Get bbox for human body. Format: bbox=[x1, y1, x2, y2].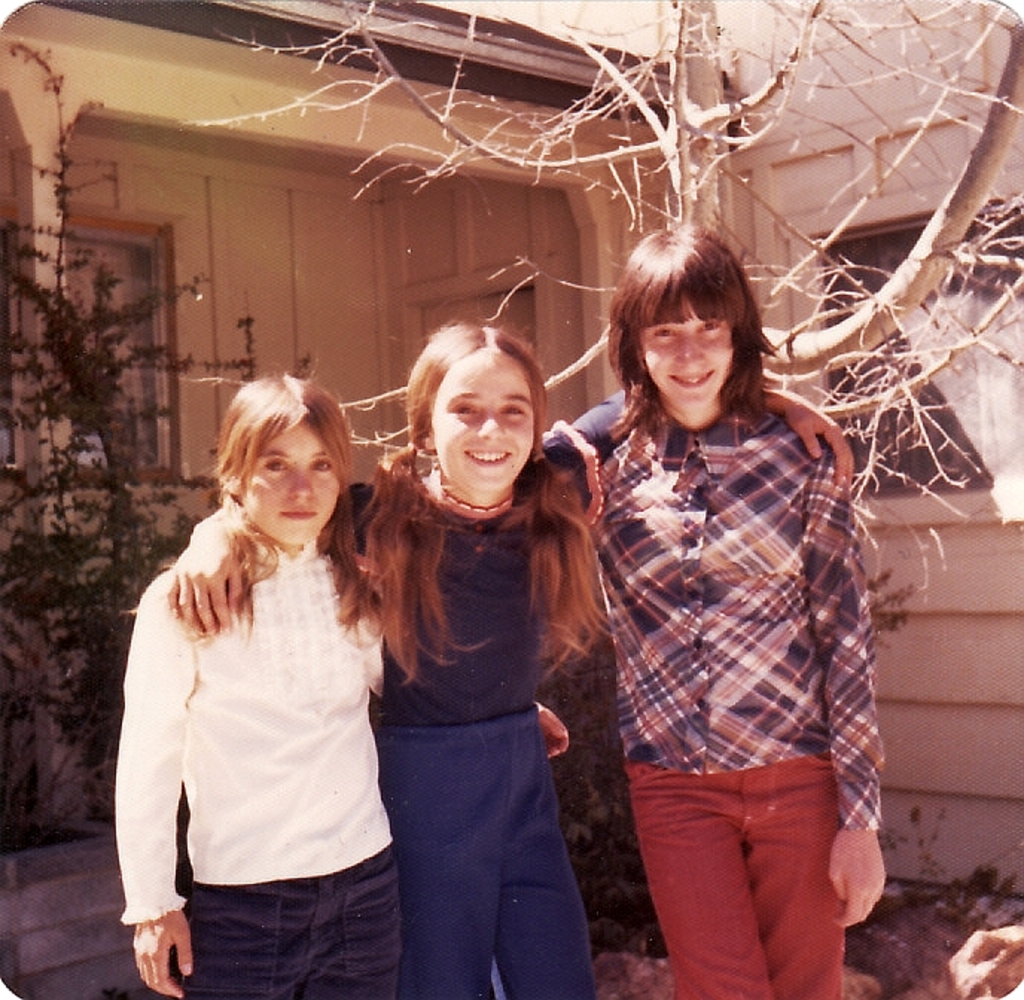
bbox=[112, 374, 569, 994].
